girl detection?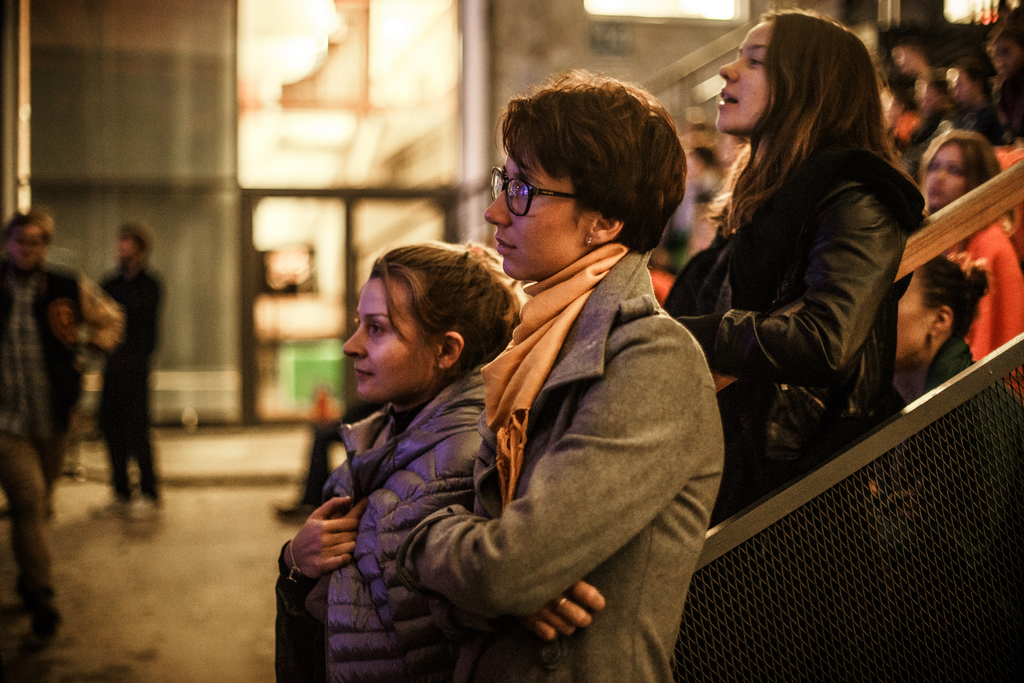
[left=659, top=8, right=929, bottom=516]
